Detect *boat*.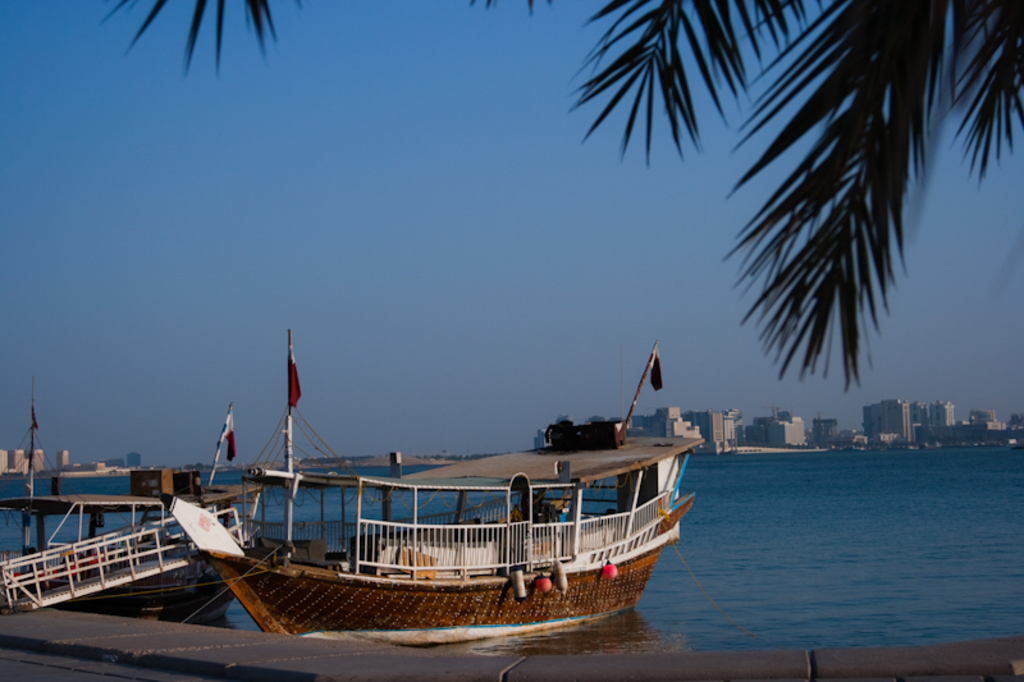
Detected at [left=166, top=345, right=754, bottom=632].
